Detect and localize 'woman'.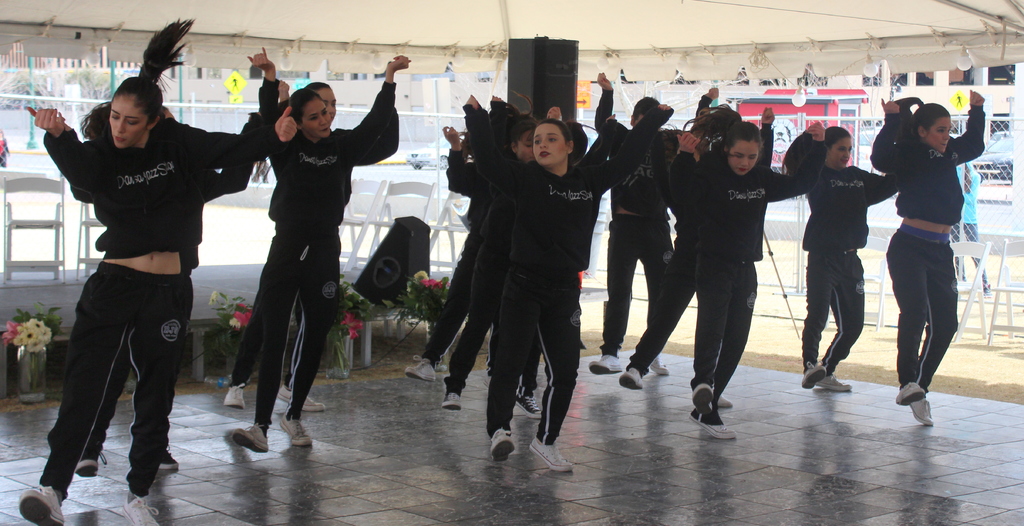
Localized at [left=663, top=122, right=822, bottom=448].
